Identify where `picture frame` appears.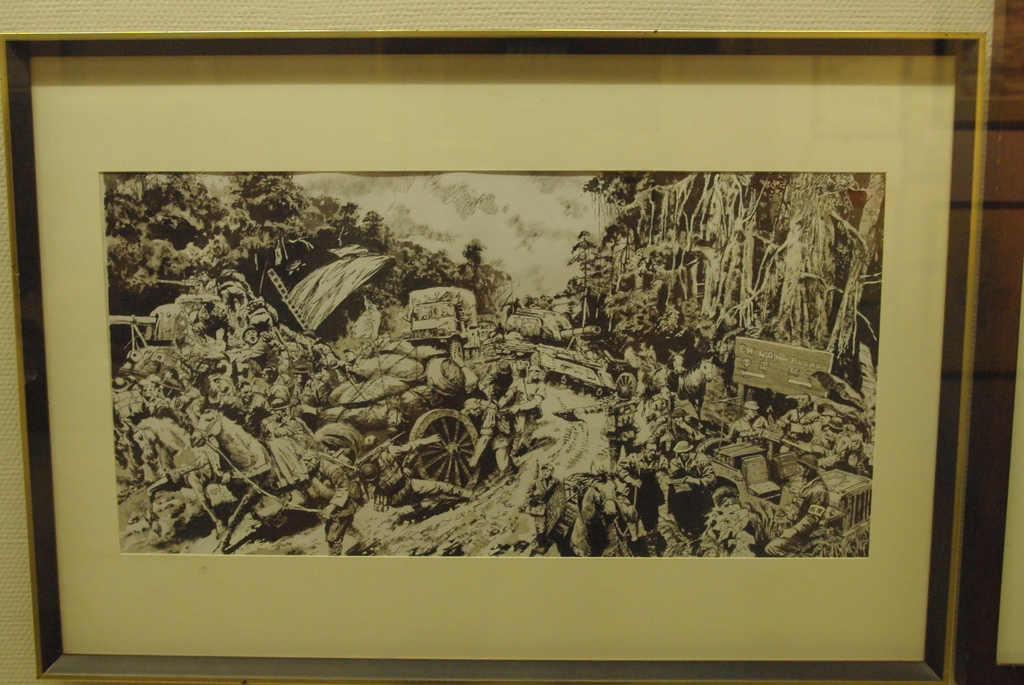
Appears at select_region(0, 33, 986, 683).
